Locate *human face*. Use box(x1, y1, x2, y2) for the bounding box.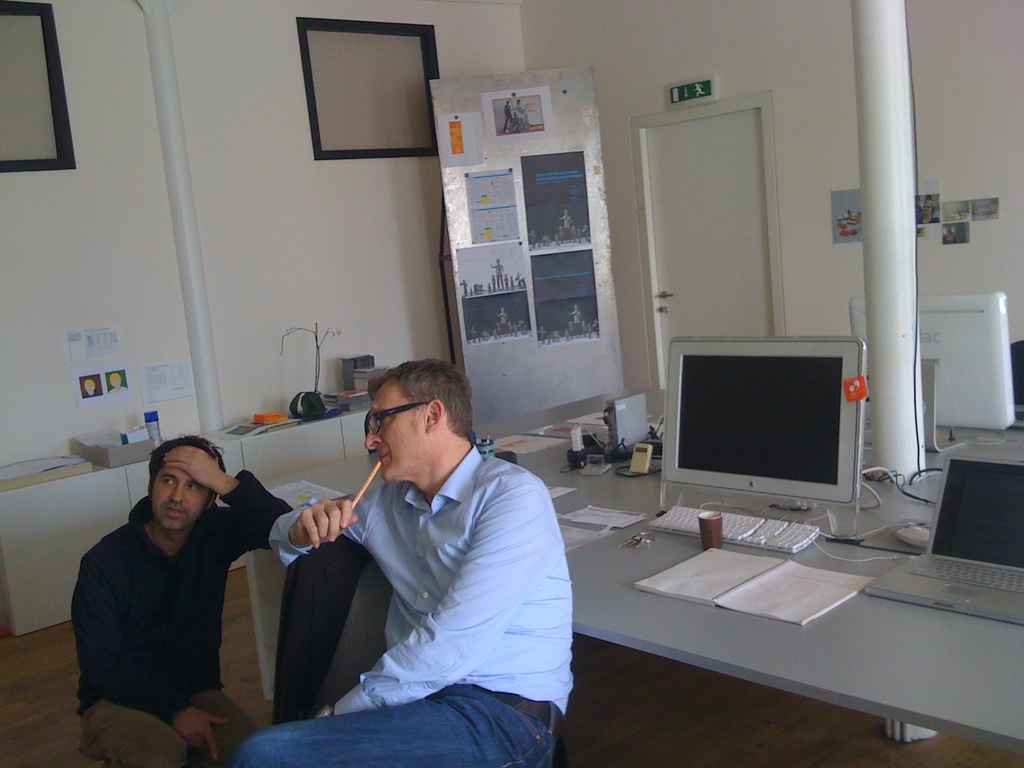
box(156, 467, 211, 525).
